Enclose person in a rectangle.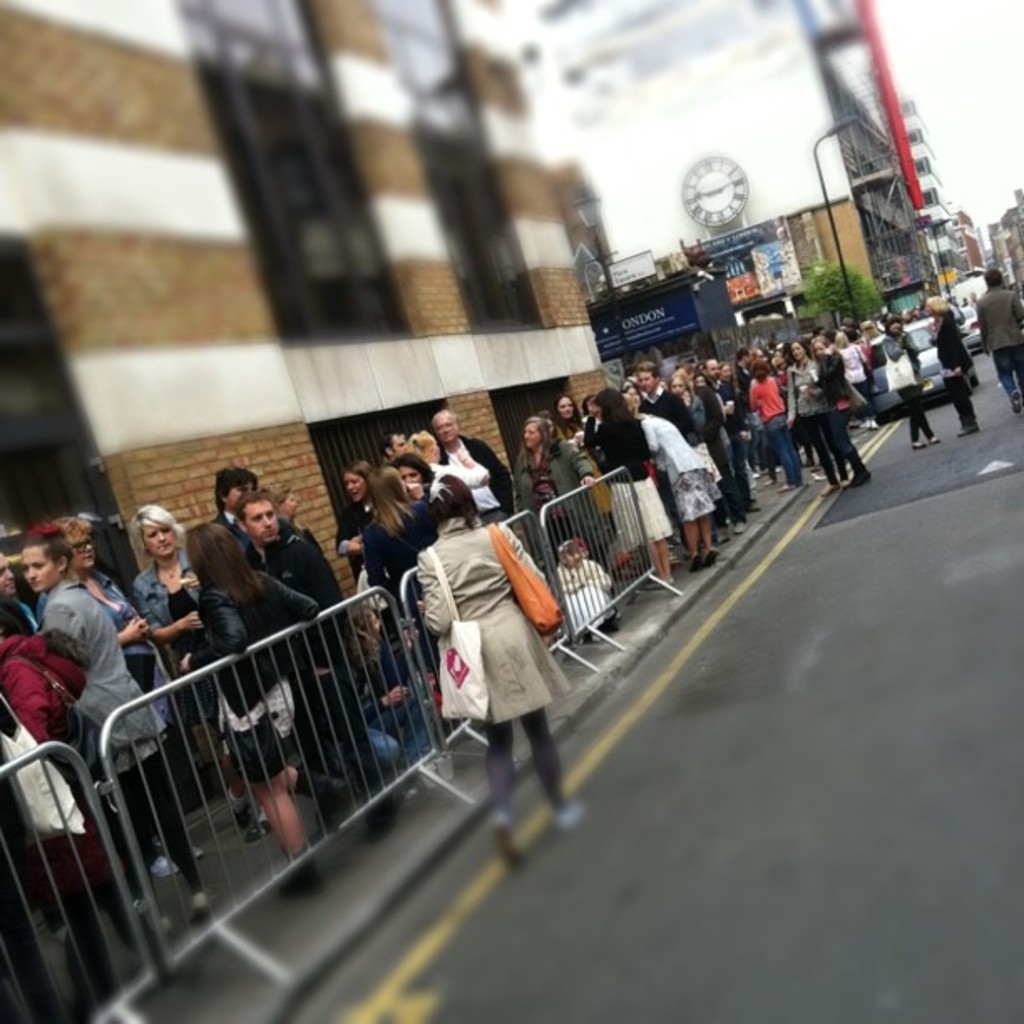
box=[559, 393, 622, 574].
